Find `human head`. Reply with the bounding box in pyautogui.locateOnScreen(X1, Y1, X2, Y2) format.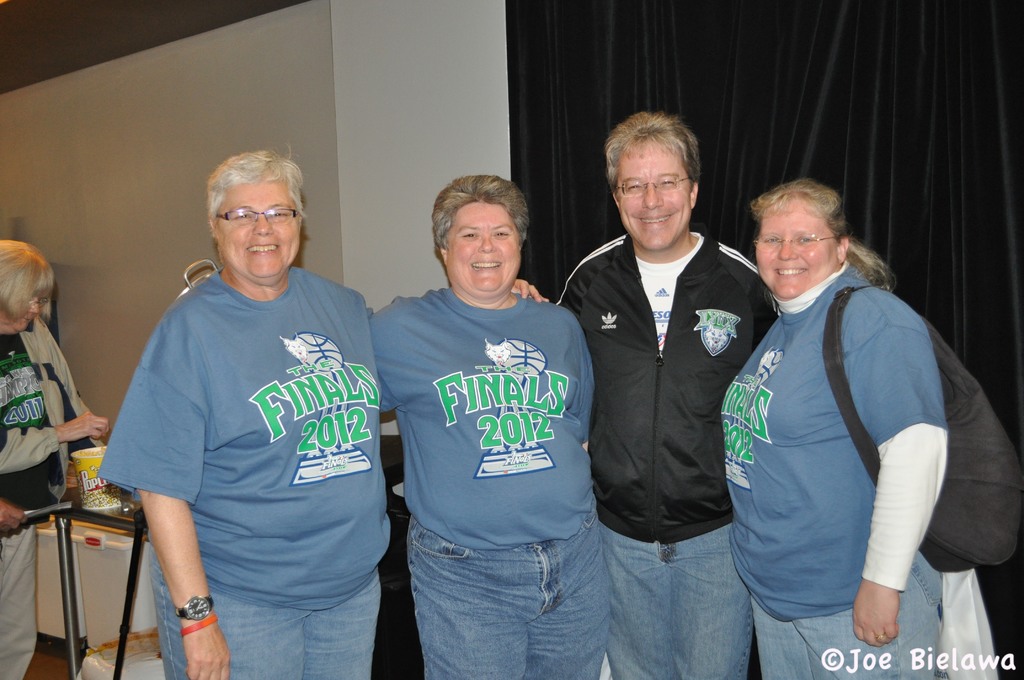
pyautogui.locateOnScreen(603, 108, 695, 250).
